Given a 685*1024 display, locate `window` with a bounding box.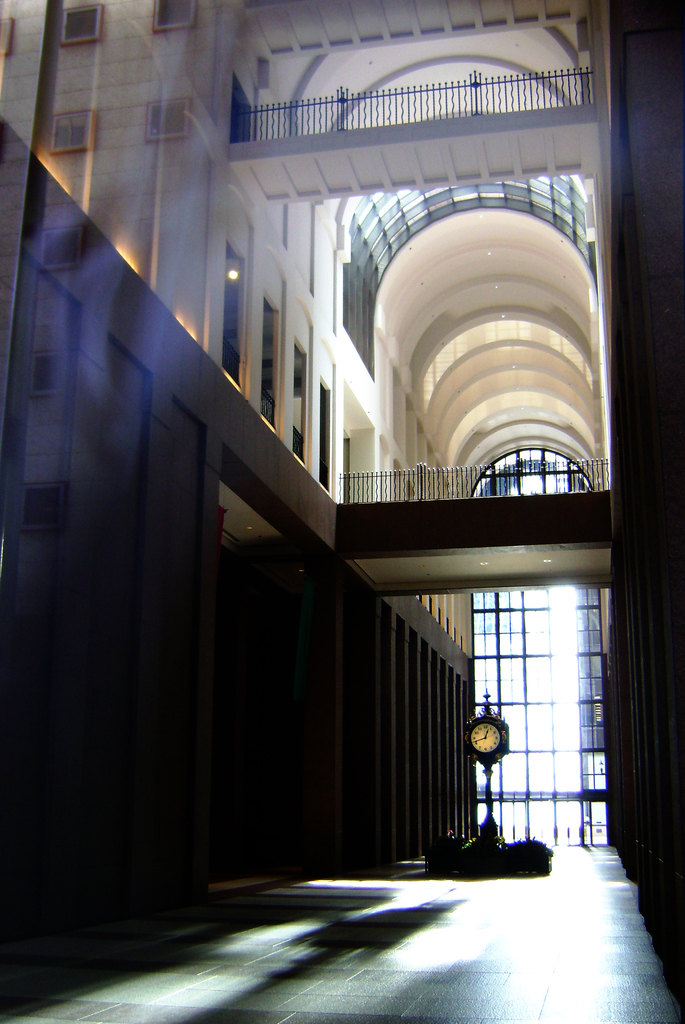
Located: bbox(256, 301, 277, 435).
